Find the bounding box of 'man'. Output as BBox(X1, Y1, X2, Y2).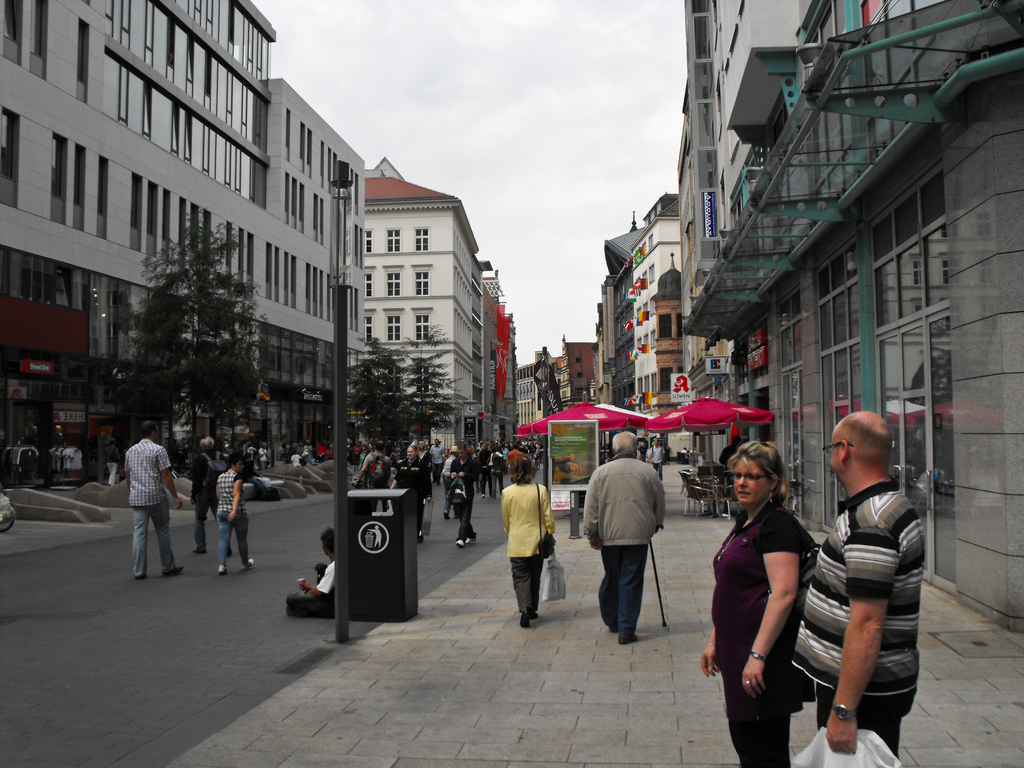
BBox(188, 437, 236, 556).
